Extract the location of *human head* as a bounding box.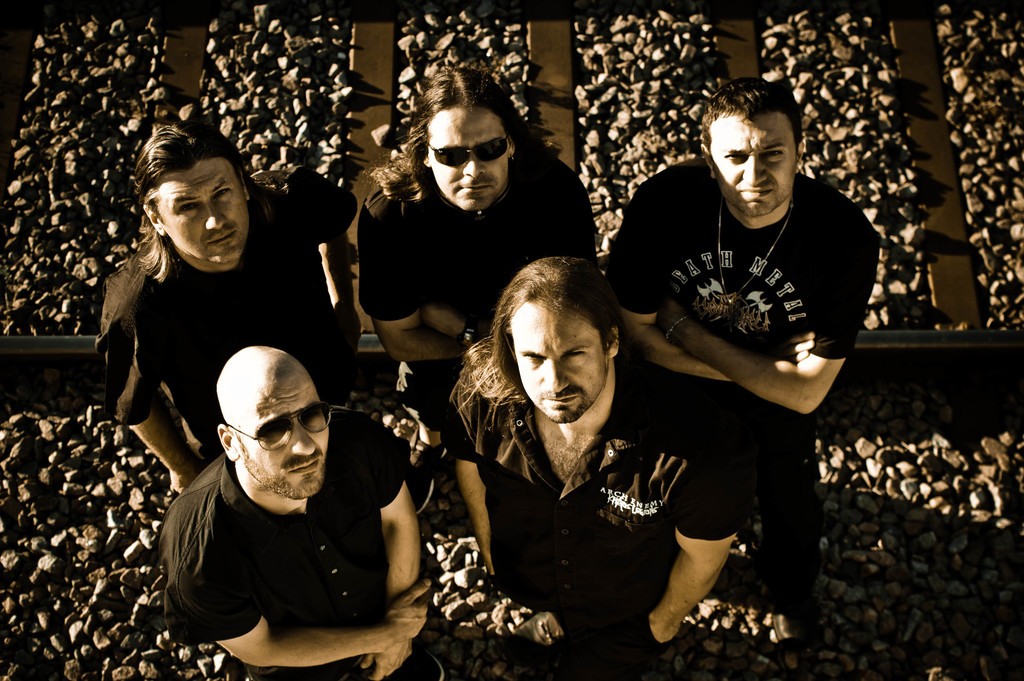
[left=410, top=58, right=522, bottom=209].
